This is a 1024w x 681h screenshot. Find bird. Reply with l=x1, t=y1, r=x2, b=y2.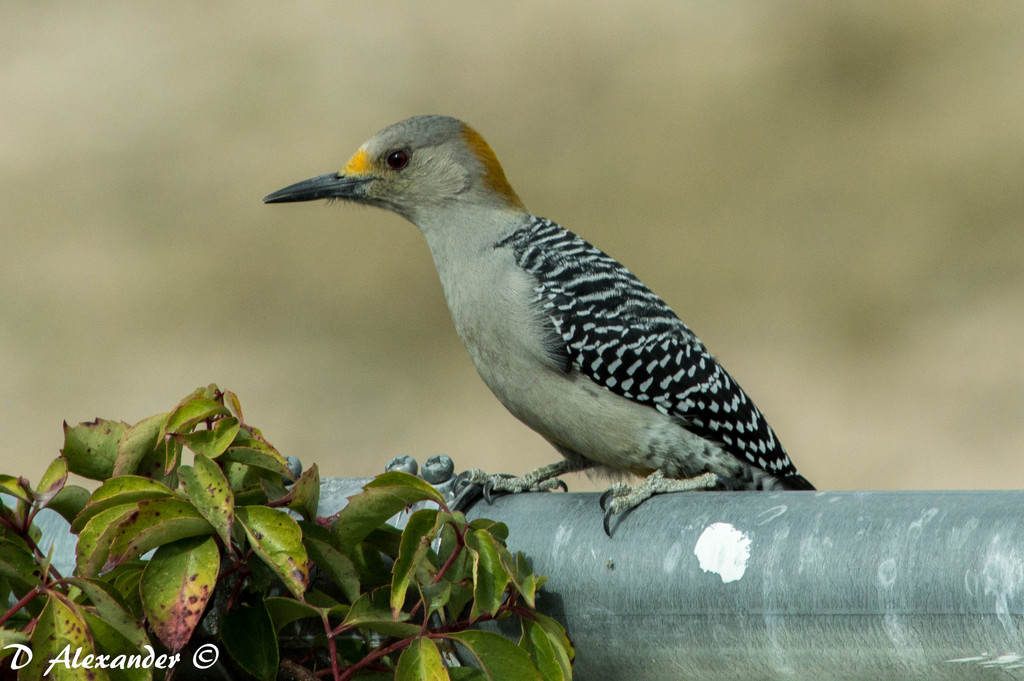
l=271, t=103, r=830, b=550.
